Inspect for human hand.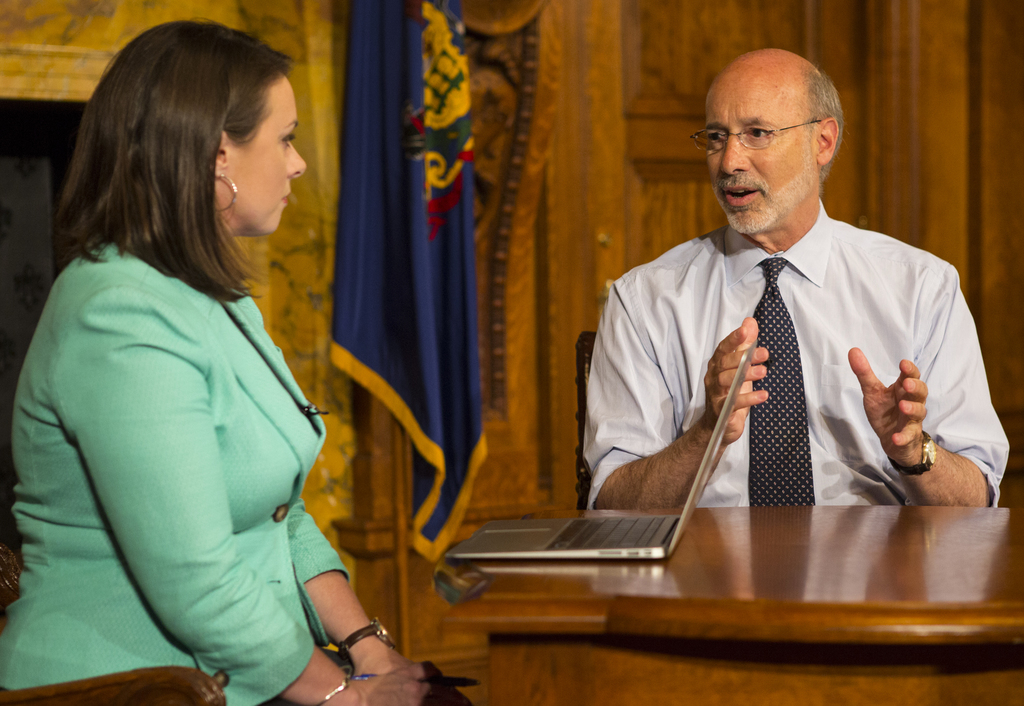
Inspection: [x1=848, y1=344, x2=922, y2=423].
